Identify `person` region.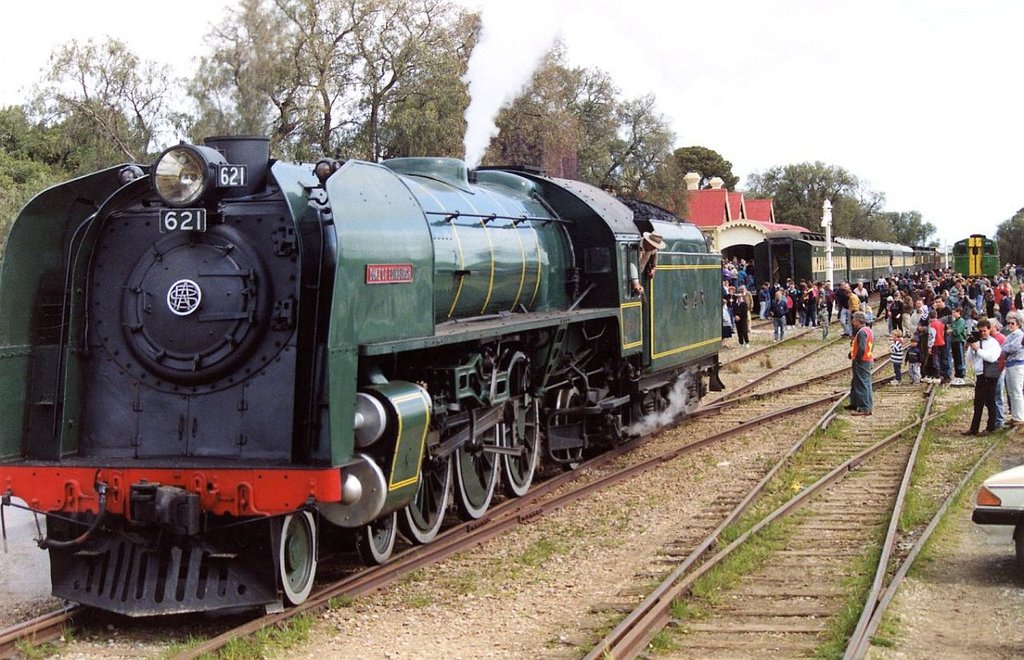
Region: 852,296,865,319.
